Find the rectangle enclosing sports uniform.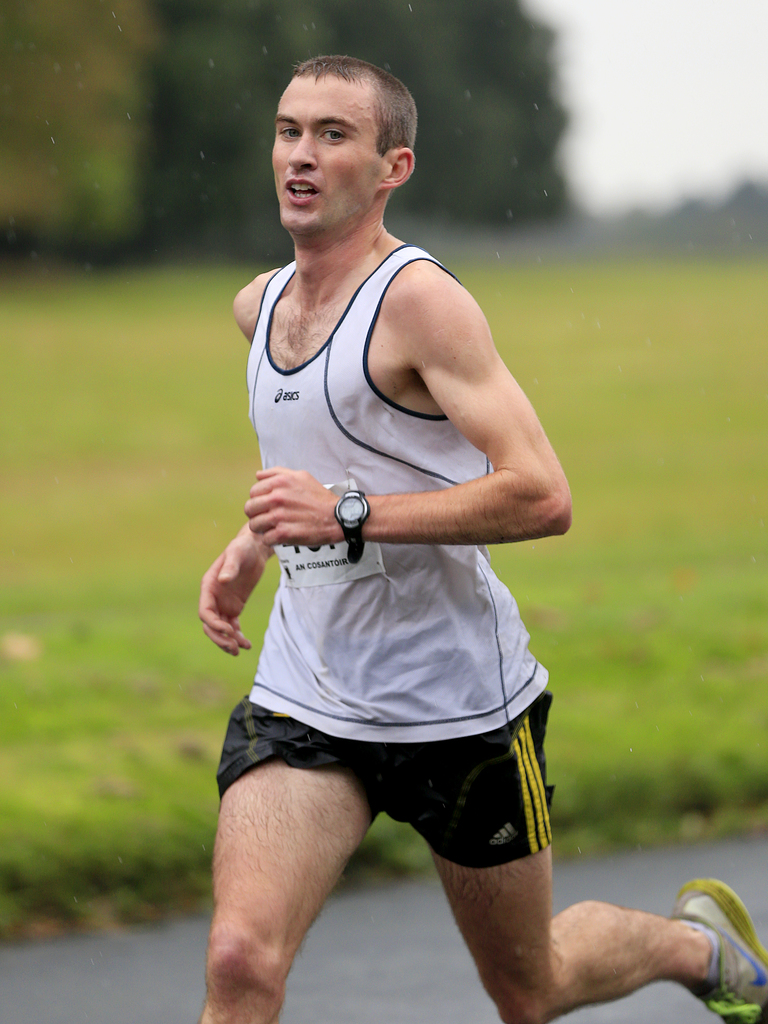
{"x1": 217, "y1": 244, "x2": 767, "y2": 1023}.
